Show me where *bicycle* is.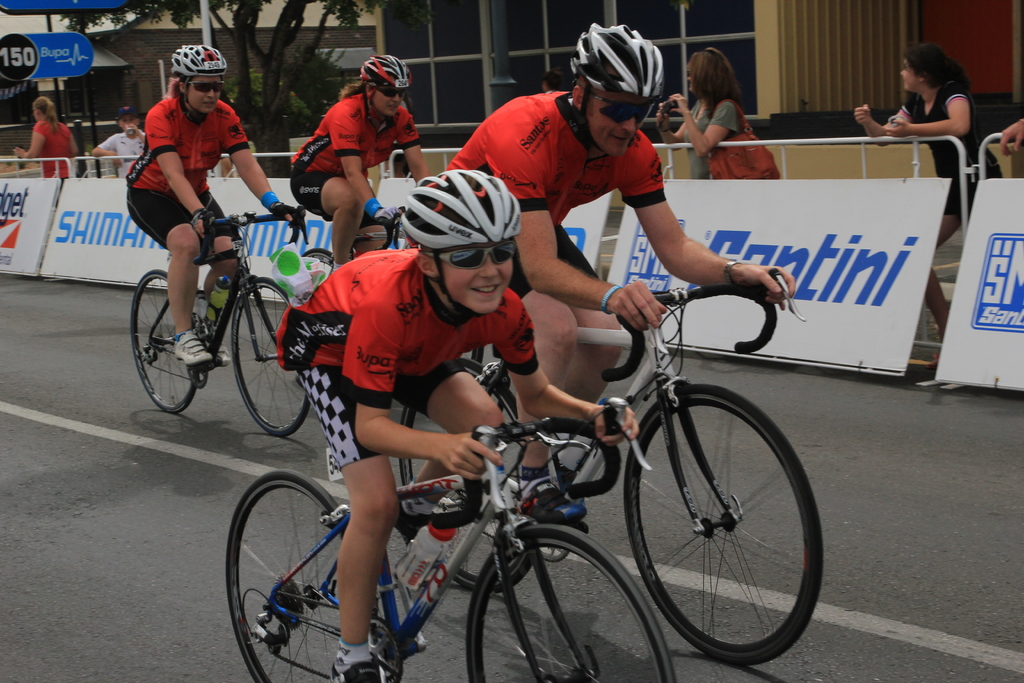
*bicycle* is at [125,199,314,438].
